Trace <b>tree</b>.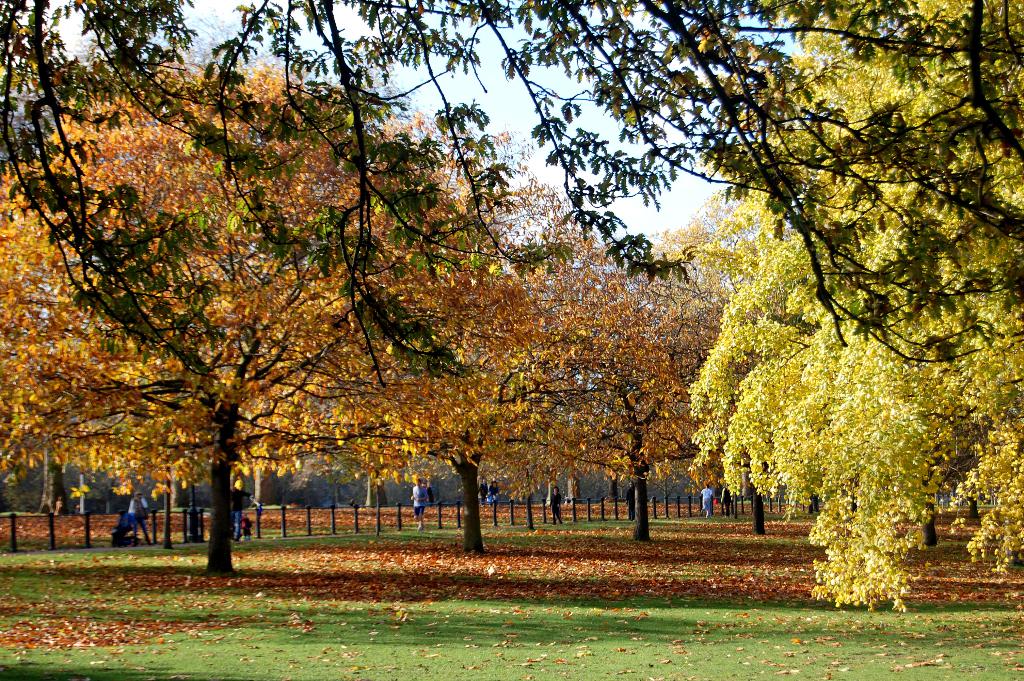
Traced to detection(485, 223, 724, 545).
